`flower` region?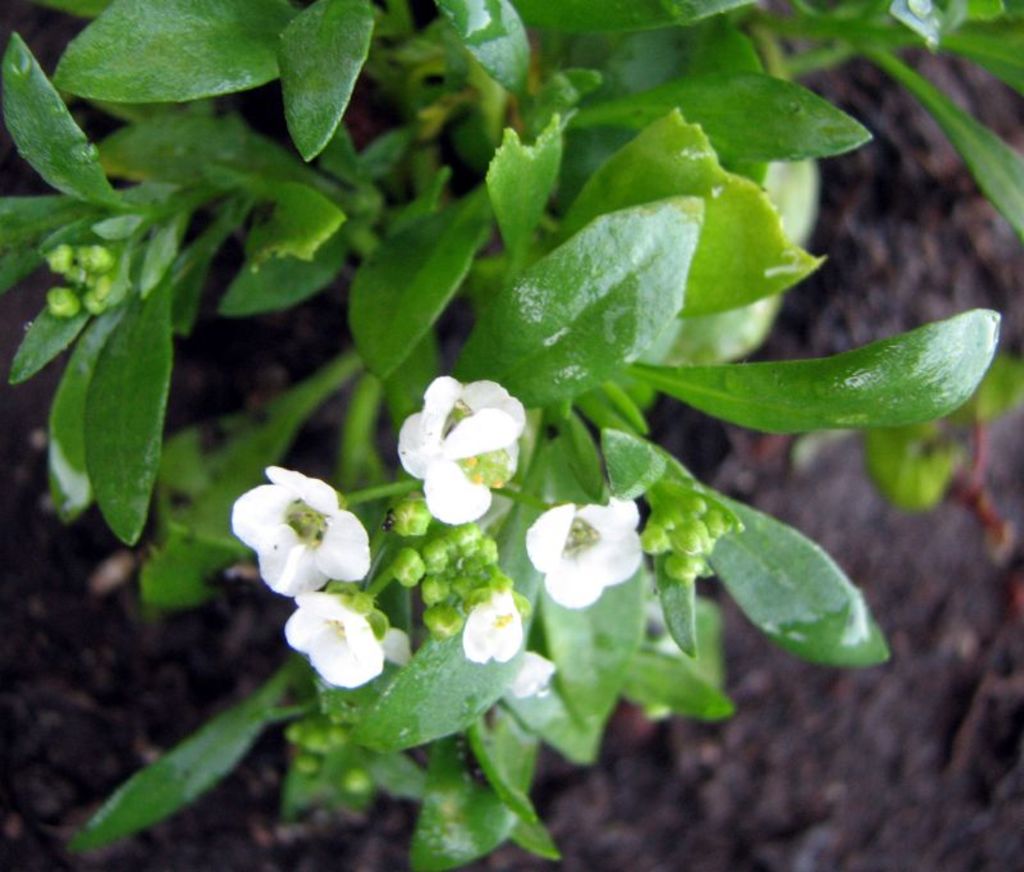
pyautogui.locateOnScreen(283, 586, 390, 690)
